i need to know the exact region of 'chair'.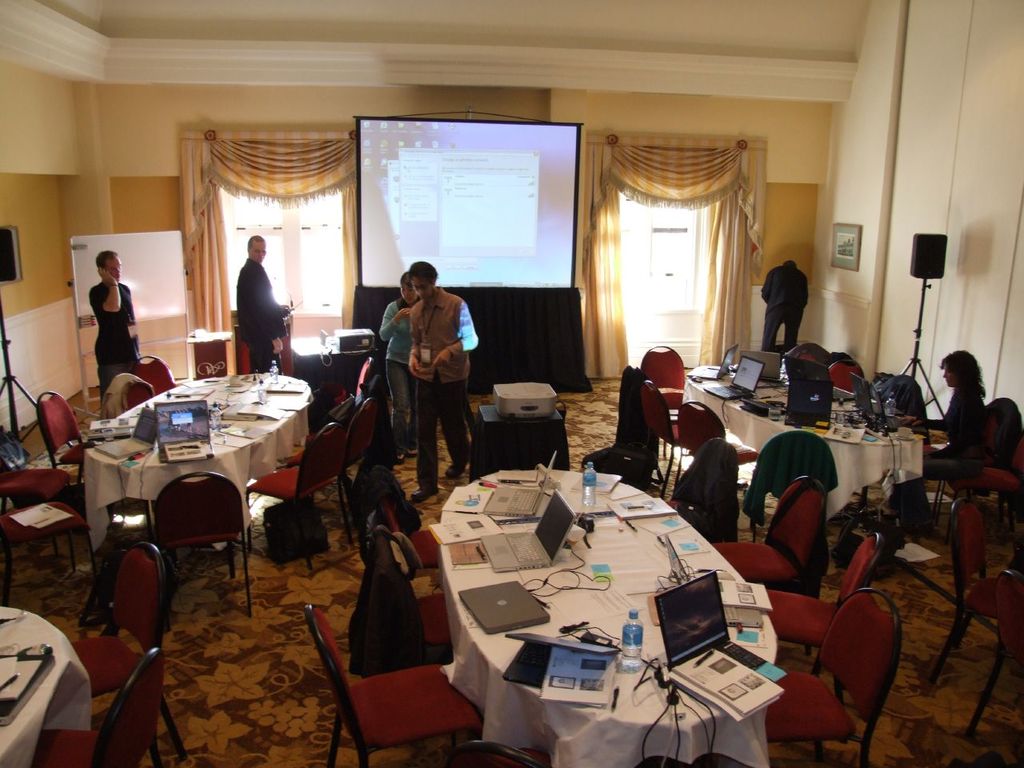
Region: Rect(66, 538, 187, 767).
